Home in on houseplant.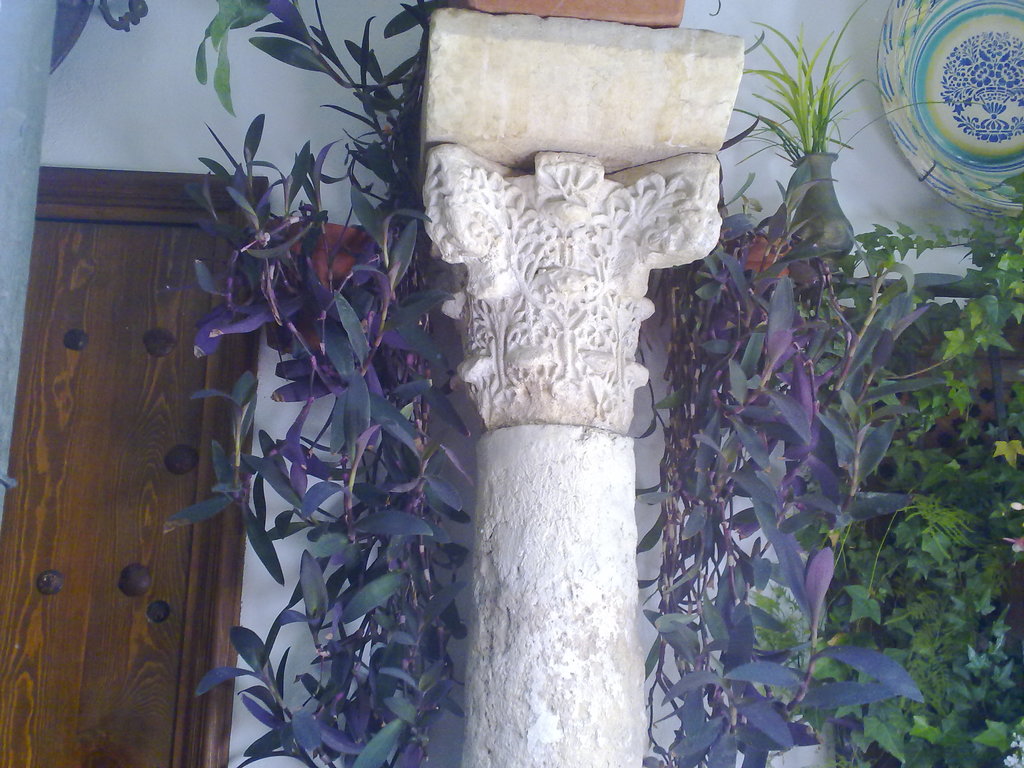
Homed in at x1=729 y1=0 x2=989 y2=164.
